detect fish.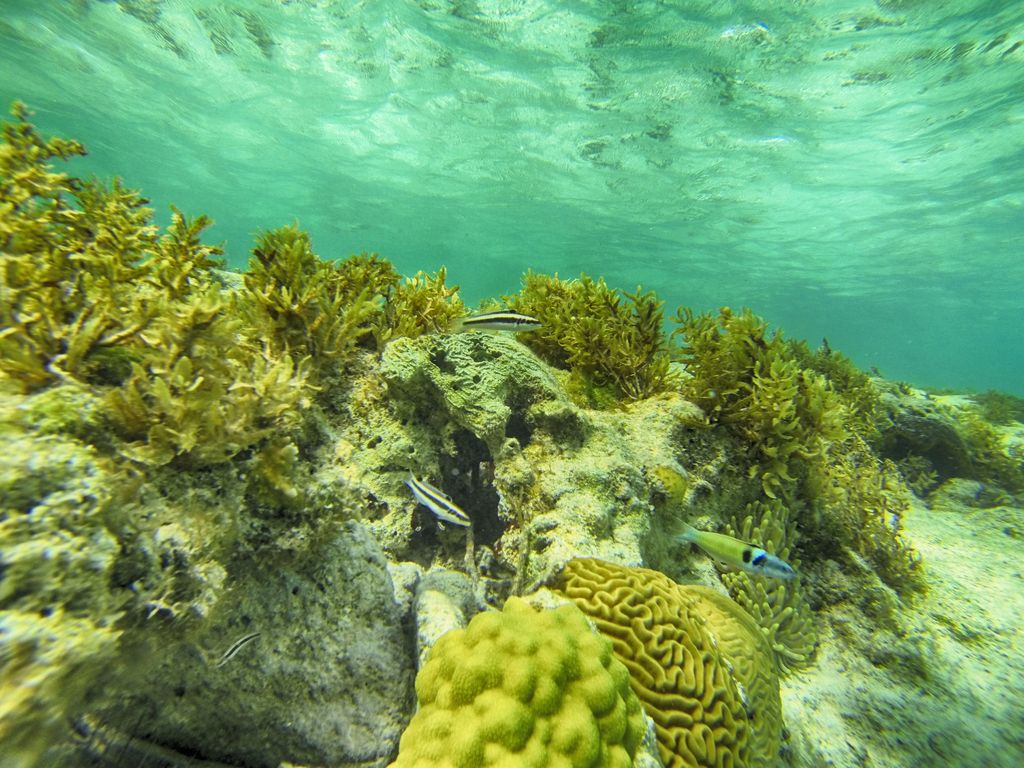
Detected at pyautogui.locateOnScreen(211, 625, 260, 671).
